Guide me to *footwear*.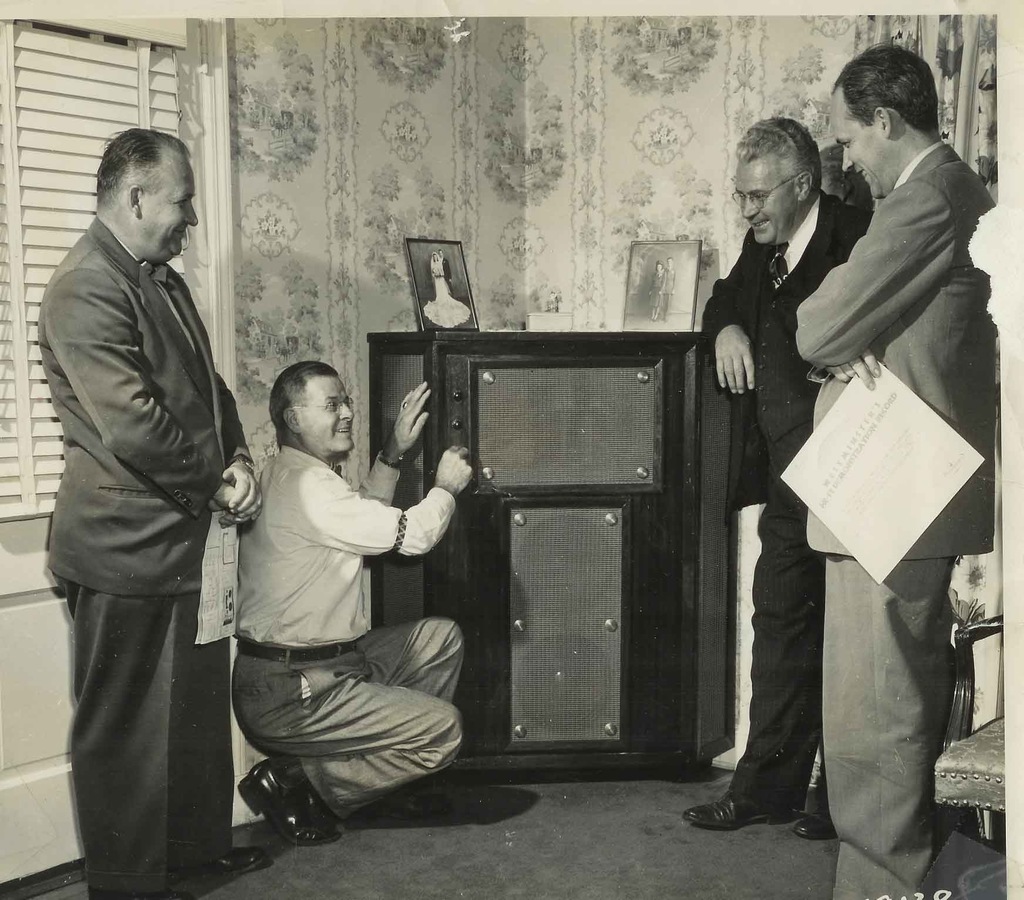
Guidance: [161,844,271,885].
